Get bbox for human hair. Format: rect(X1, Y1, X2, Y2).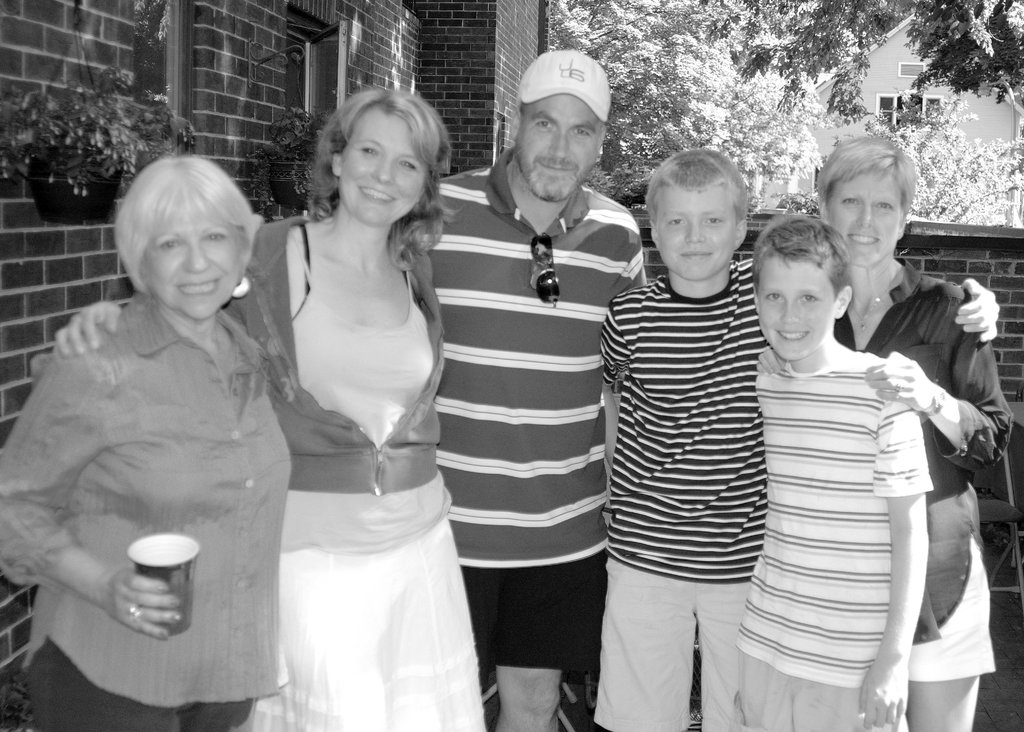
rect(518, 102, 609, 126).
